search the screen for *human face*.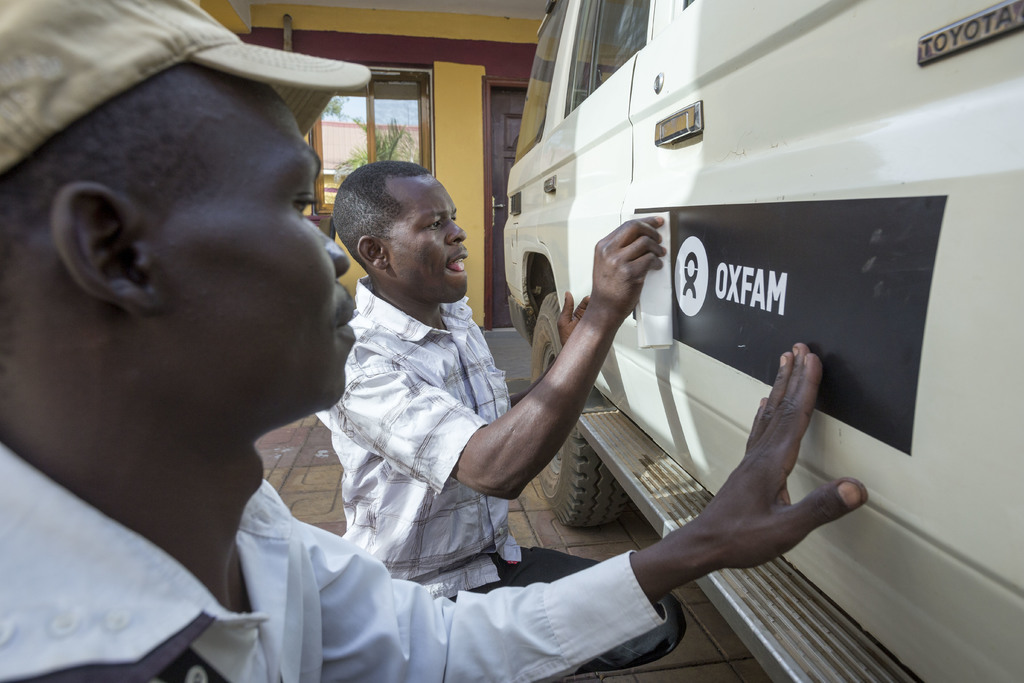
Found at [148,84,358,429].
